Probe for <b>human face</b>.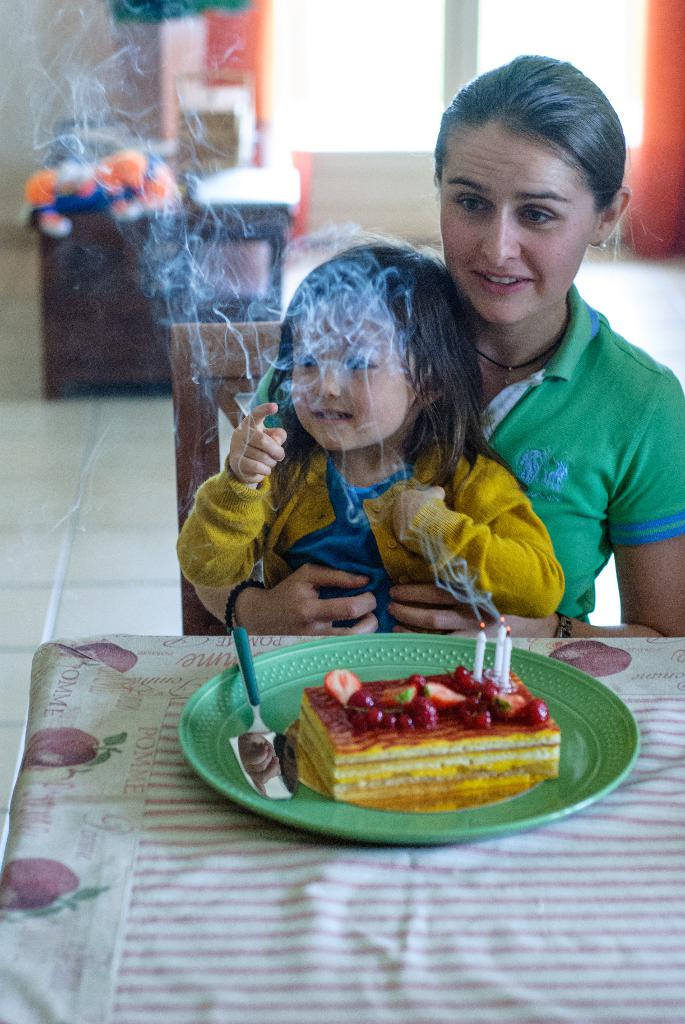
Probe result: (x1=289, y1=285, x2=411, y2=449).
